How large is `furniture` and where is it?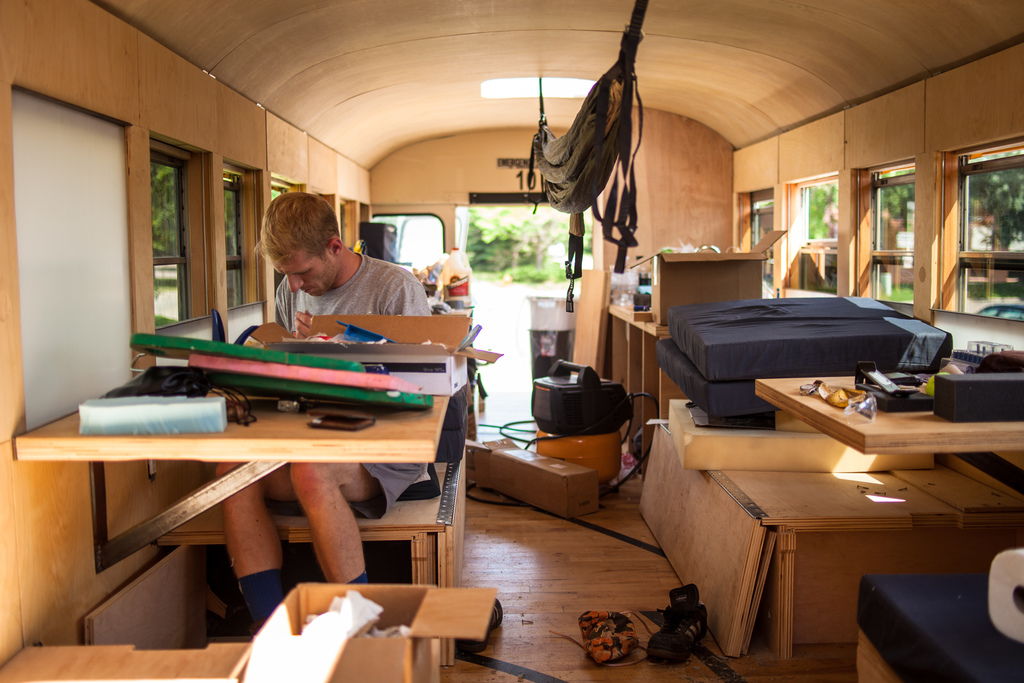
Bounding box: locate(755, 378, 1023, 451).
